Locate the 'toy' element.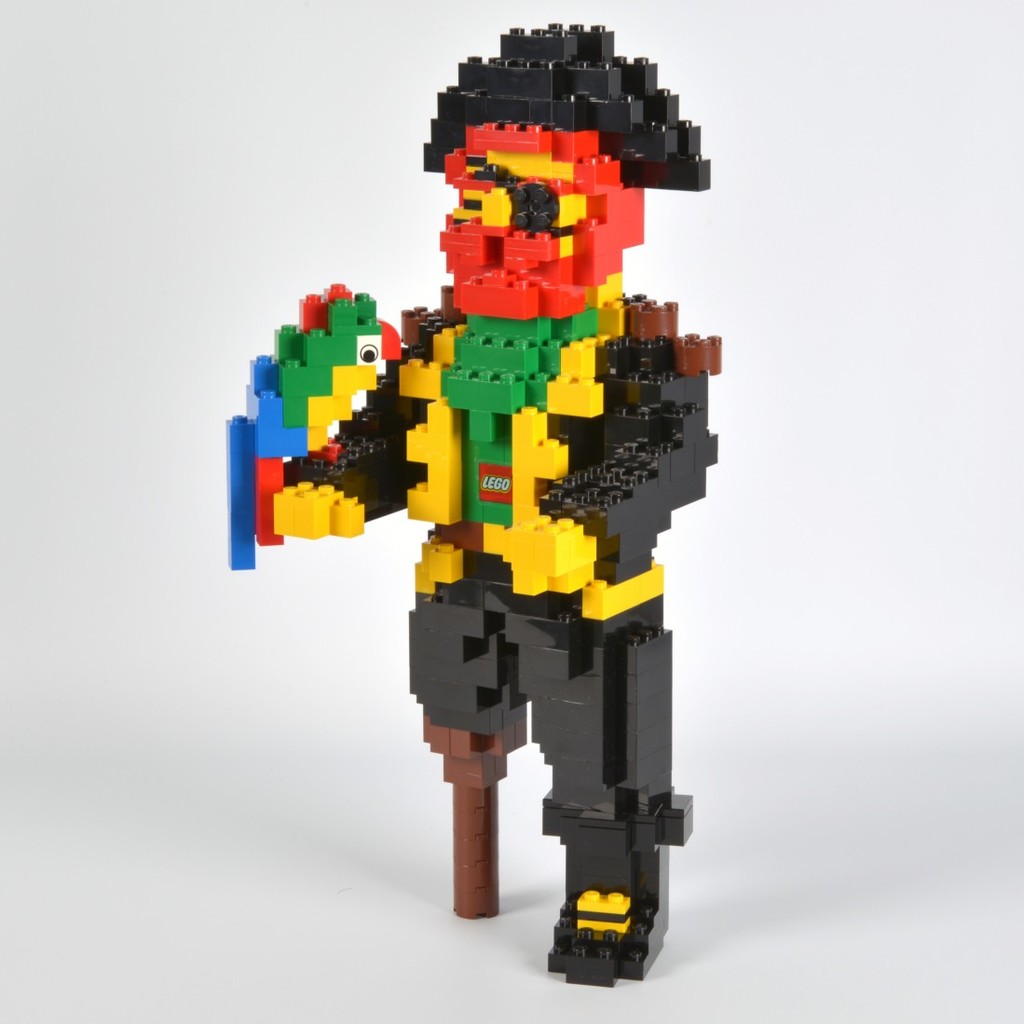
Element bbox: box=[247, 61, 735, 949].
